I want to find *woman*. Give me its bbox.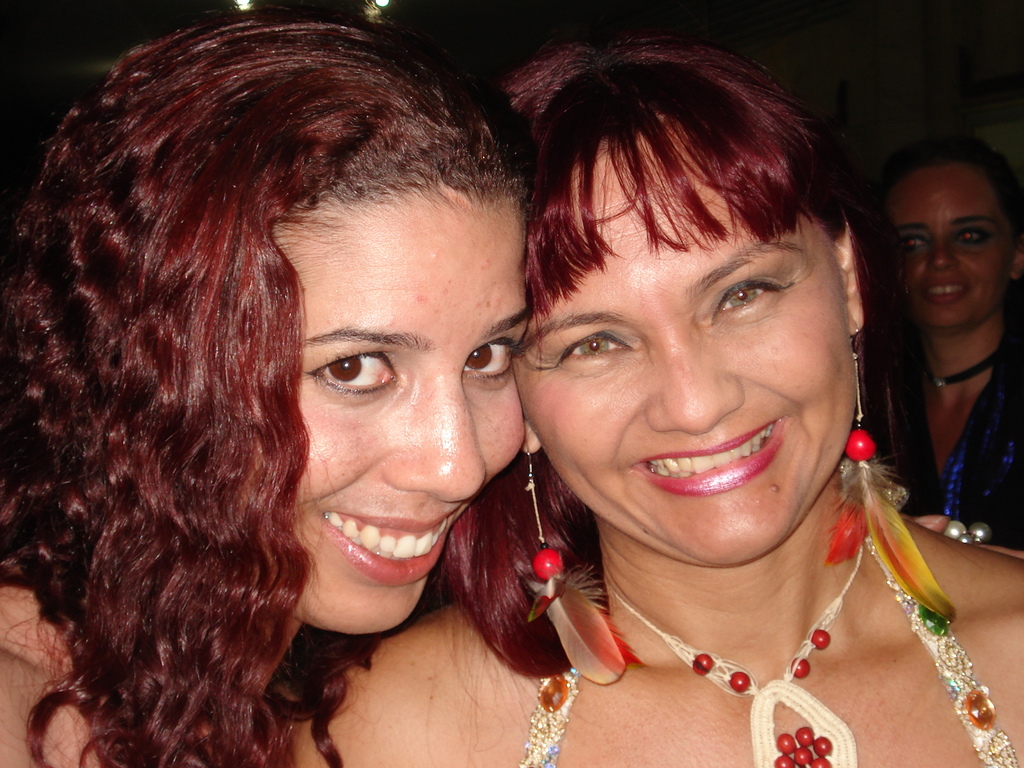
Rect(0, 13, 534, 767).
